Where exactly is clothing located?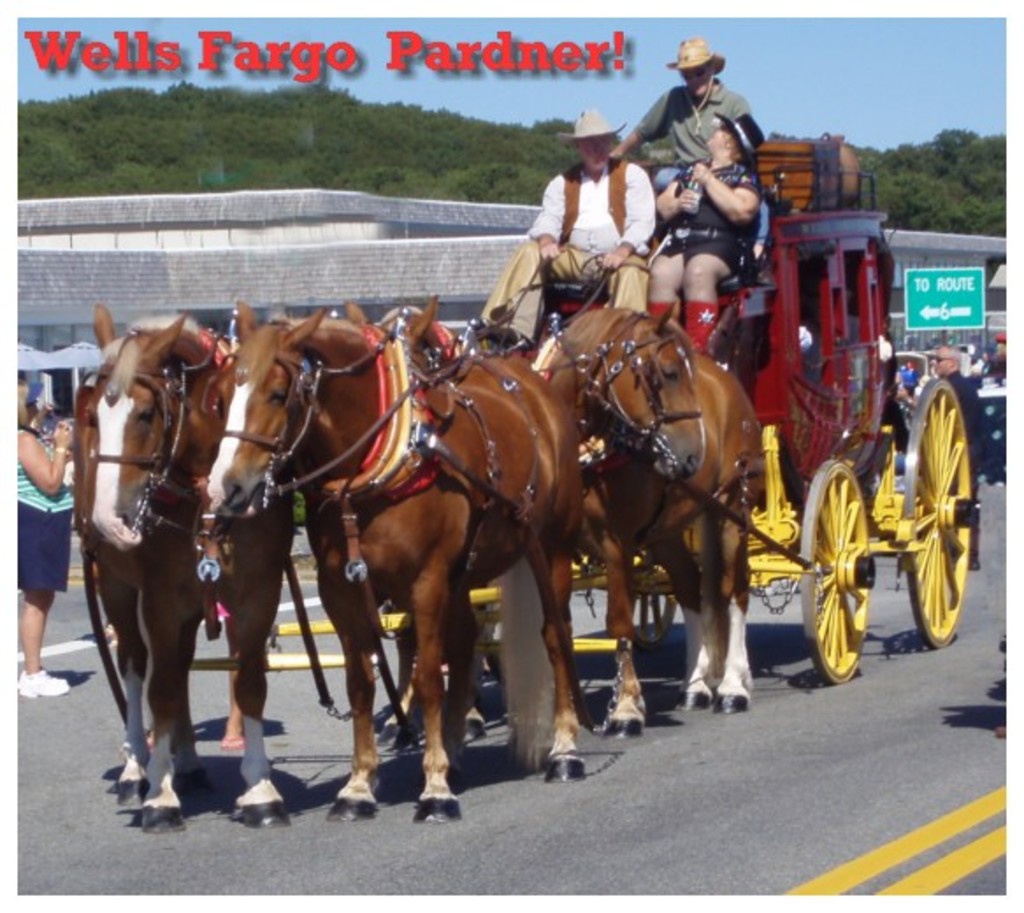
Its bounding box is bbox=[634, 88, 750, 174].
